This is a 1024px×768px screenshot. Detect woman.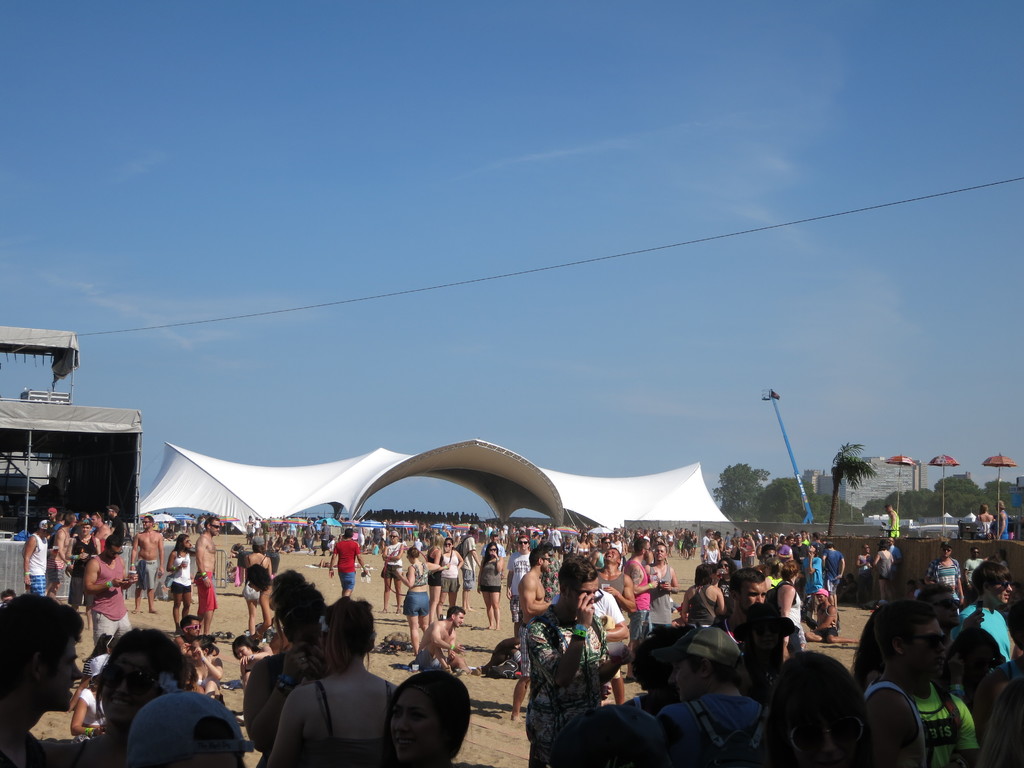
detection(358, 519, 367, 551).
